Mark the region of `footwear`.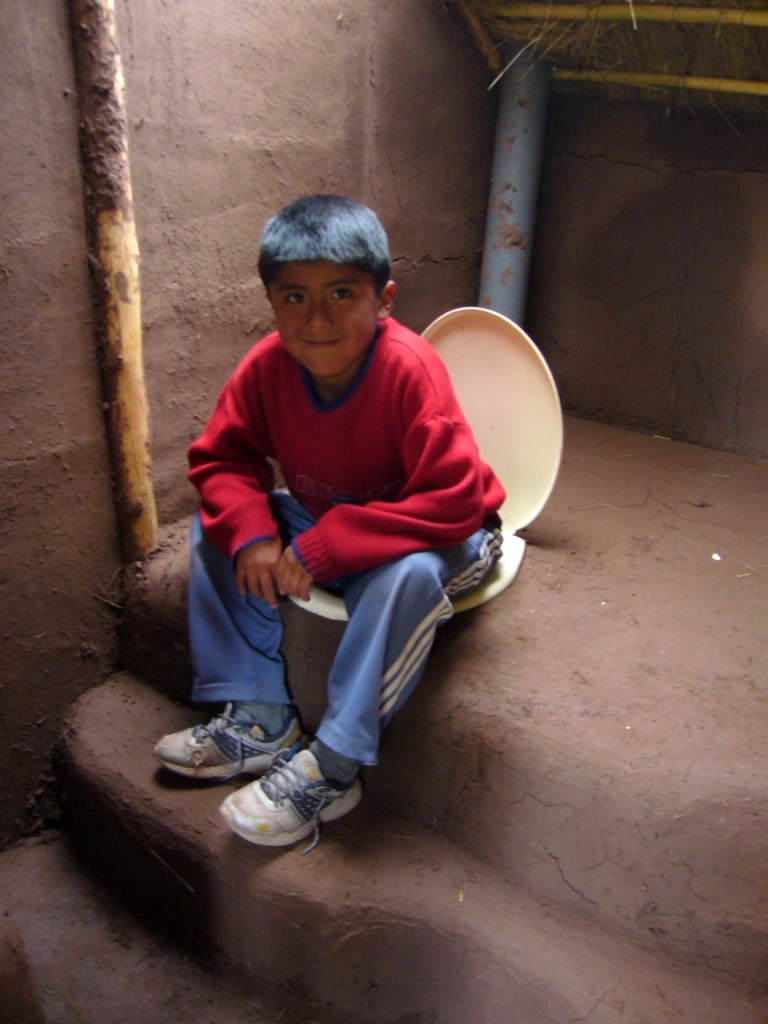
Region: box=[218, 755, 344, 852].
